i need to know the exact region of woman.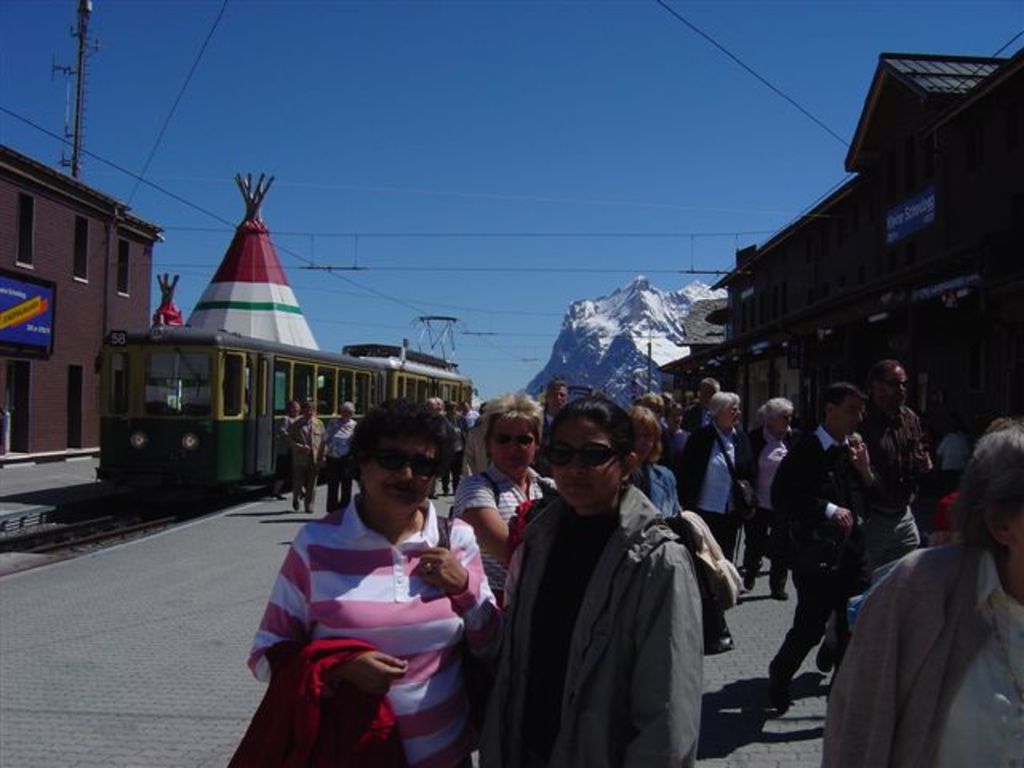
Region: select_region(445, 386, 557, 610).
